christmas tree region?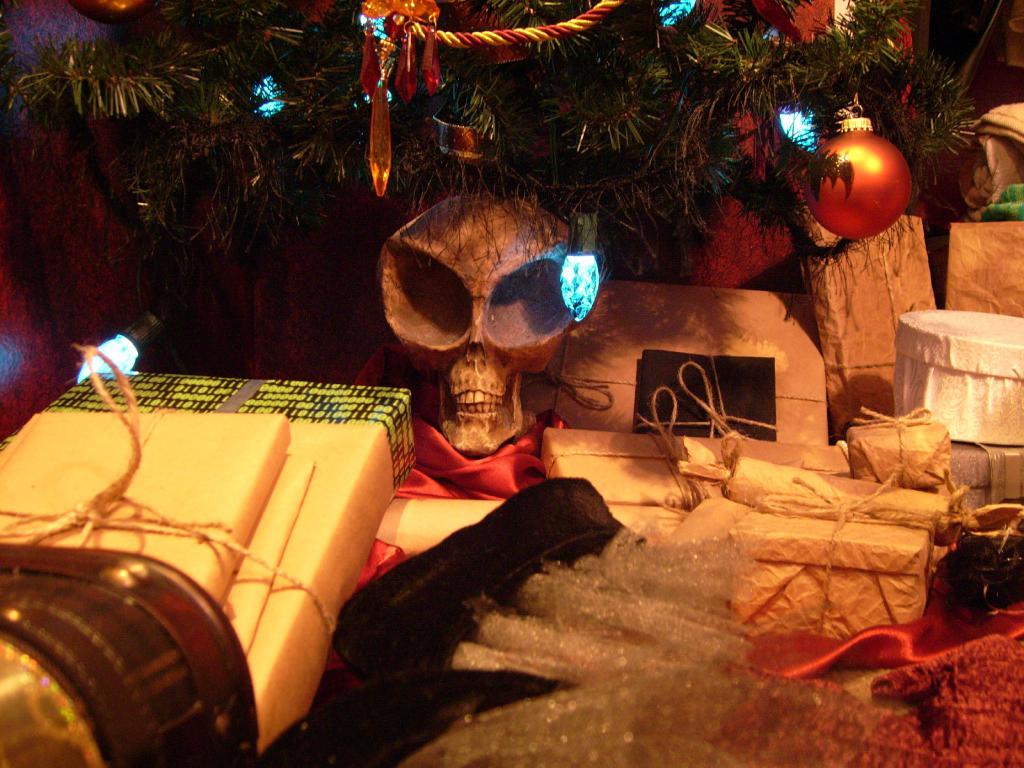
0, 0, 1023, 268
